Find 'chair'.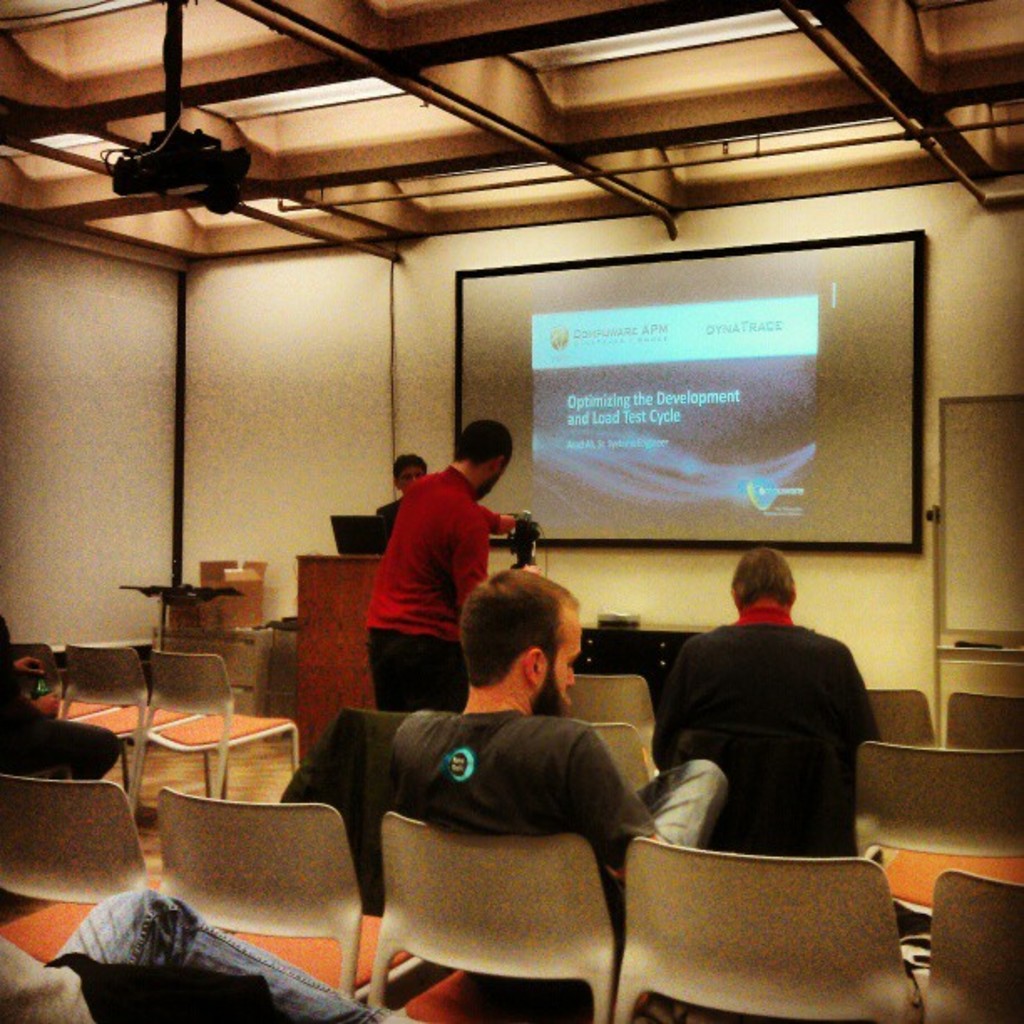
Rect(853, 736, 1022, 955).
